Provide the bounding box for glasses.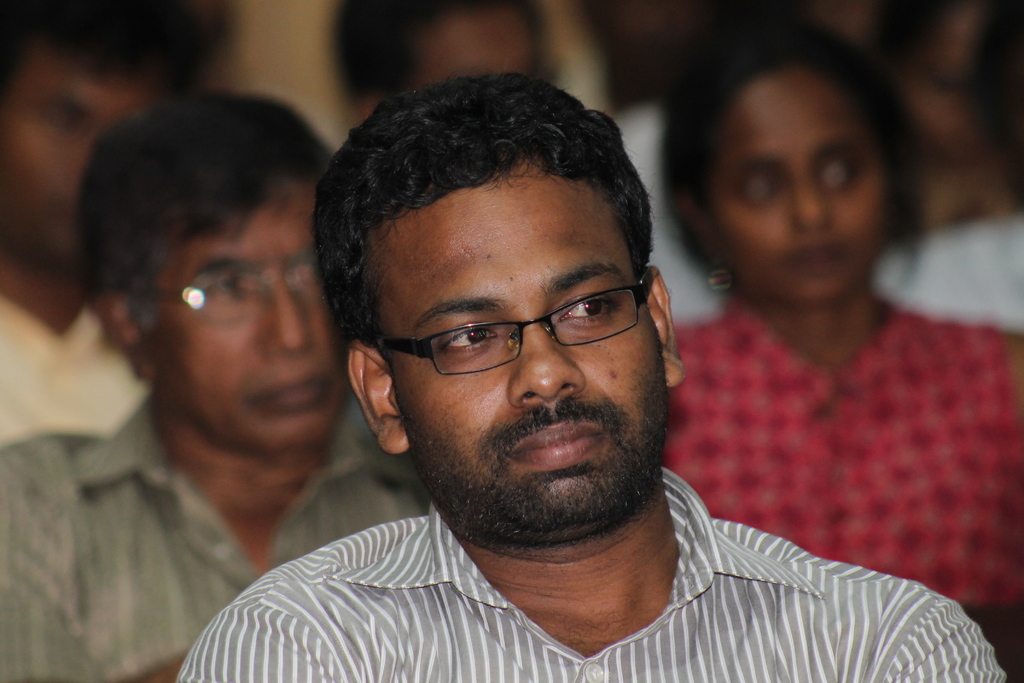
376 281 664 379.
